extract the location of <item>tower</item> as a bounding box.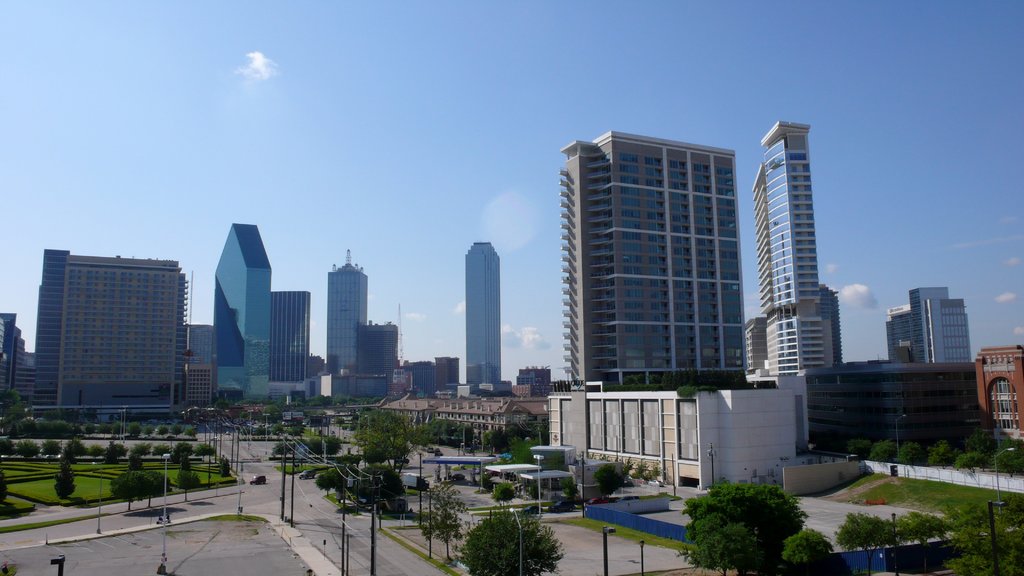
bbox(884, 283, 971, 363).
